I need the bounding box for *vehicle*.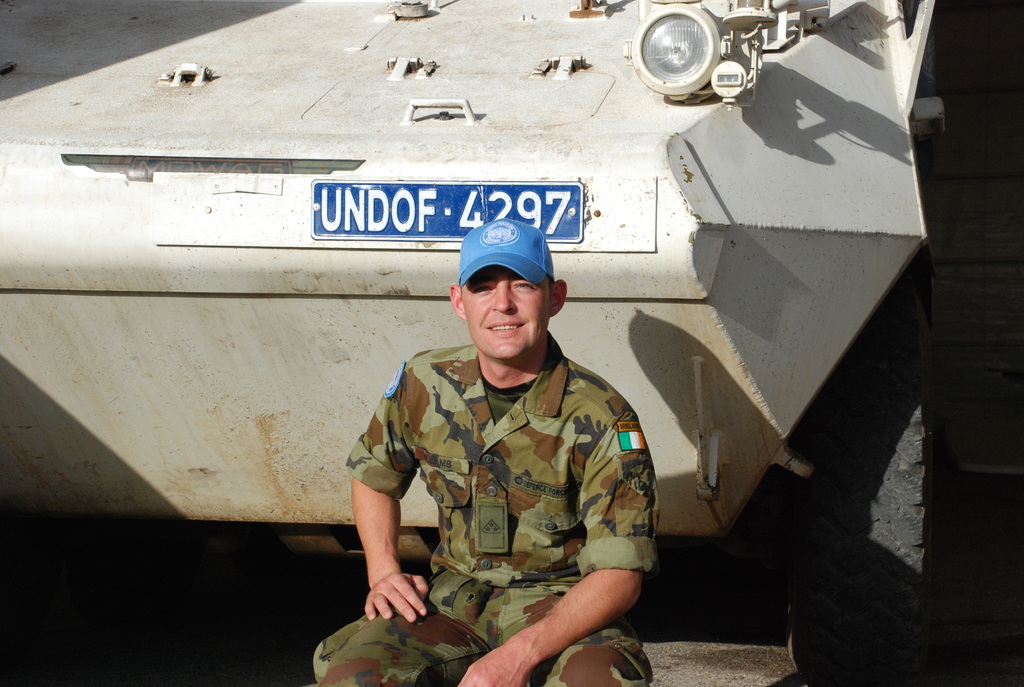
Here it is: detection(136, 0, 913, 657).
